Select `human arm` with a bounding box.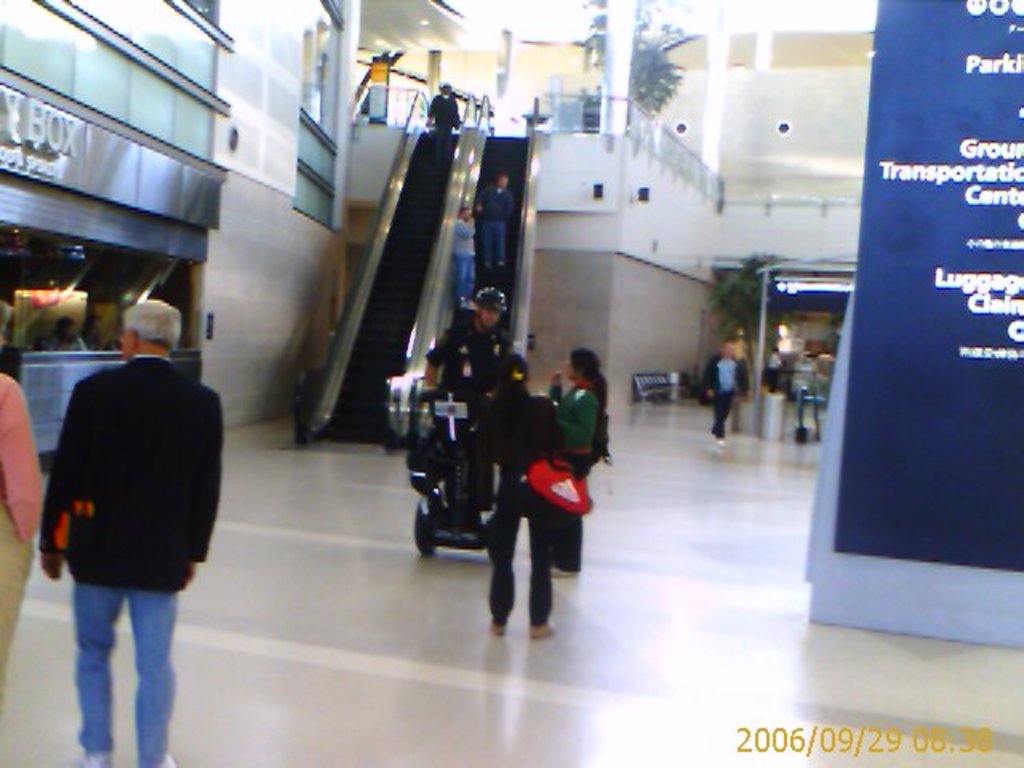
x1=475, y1=184, x2=488, y2=213.
